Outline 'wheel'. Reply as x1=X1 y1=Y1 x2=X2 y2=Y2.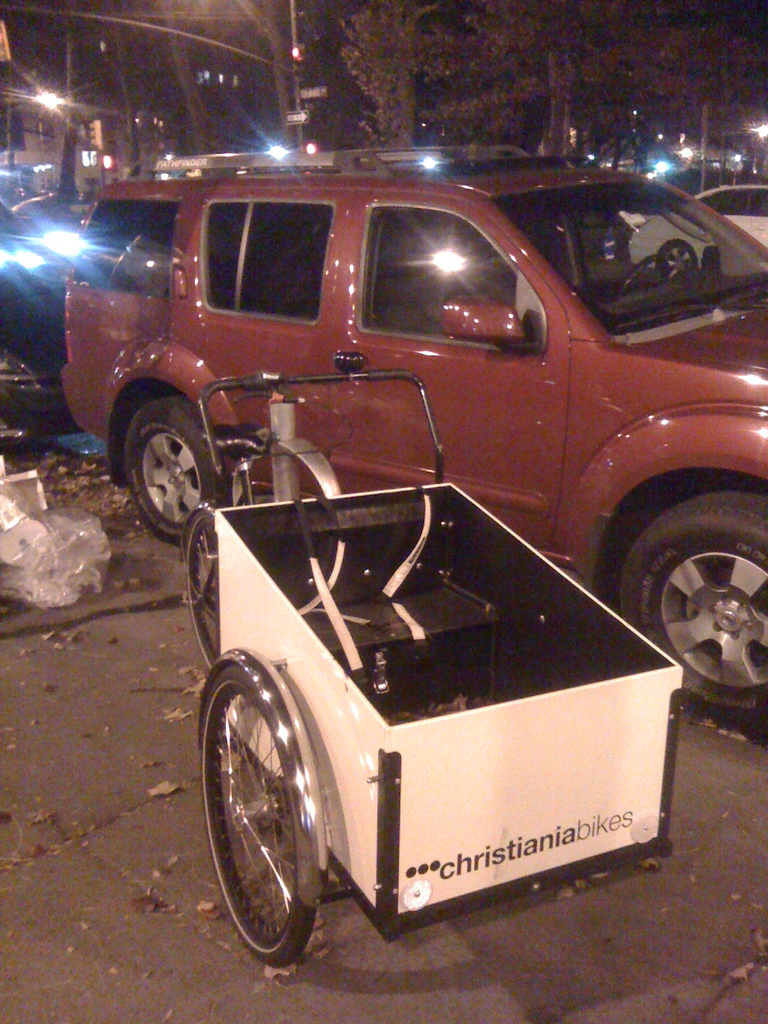
x1=122 y1=391 x2=227 y2=541.
